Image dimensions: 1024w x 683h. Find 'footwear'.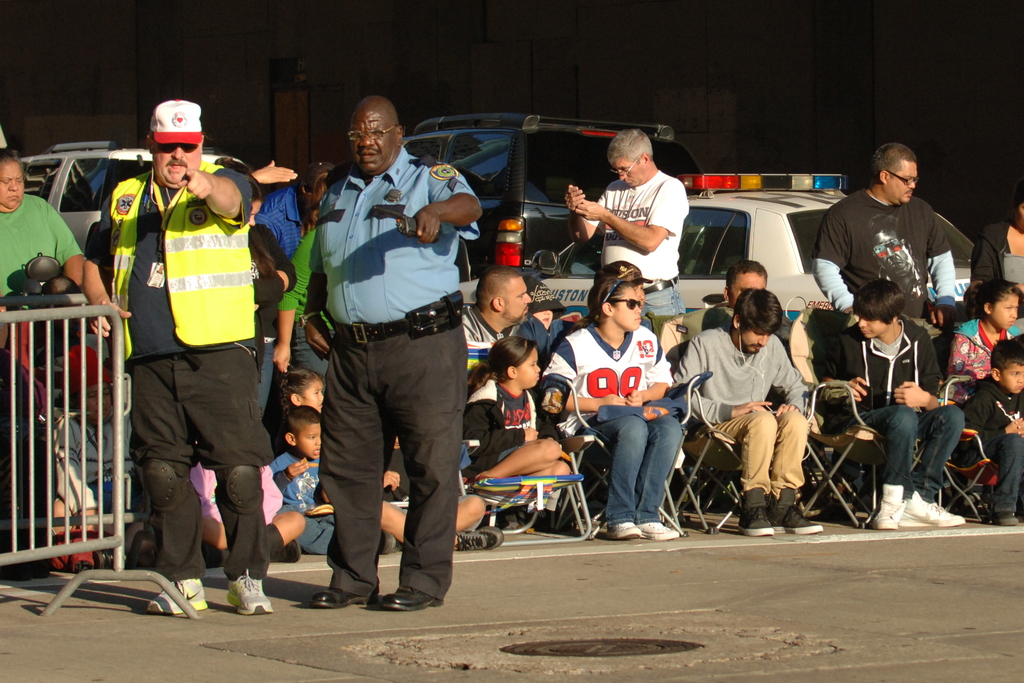
[x1=377, y1=530, x2=398, y2=554].
